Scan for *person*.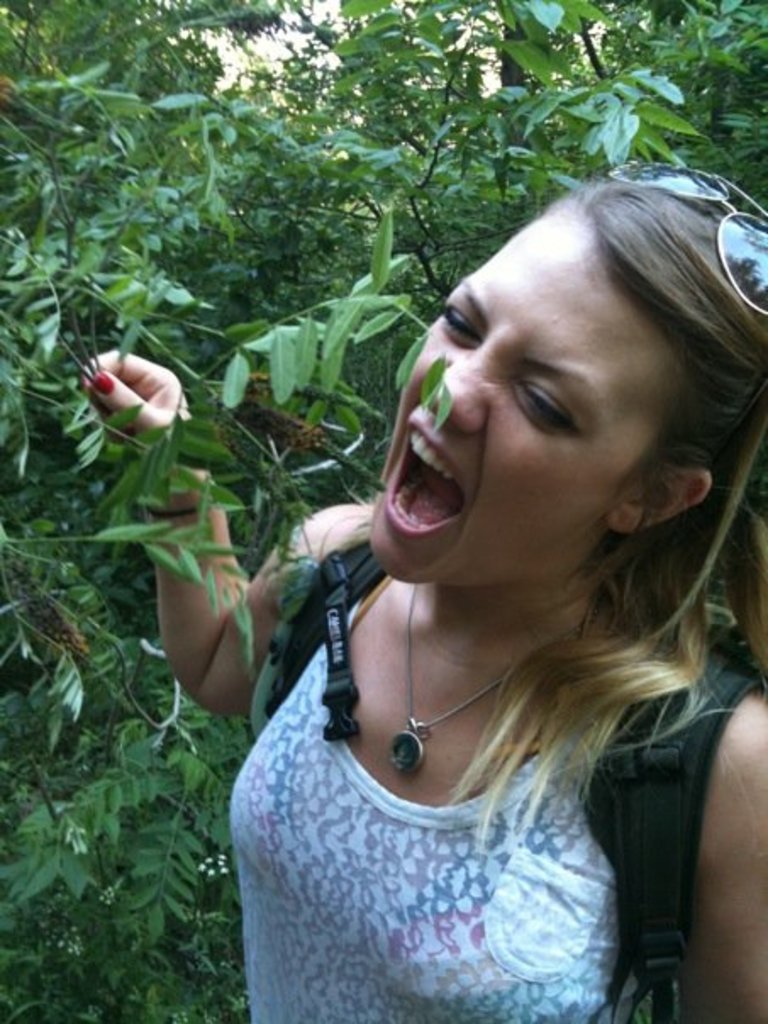
Scan result: [76, 173, 766, 1022].
